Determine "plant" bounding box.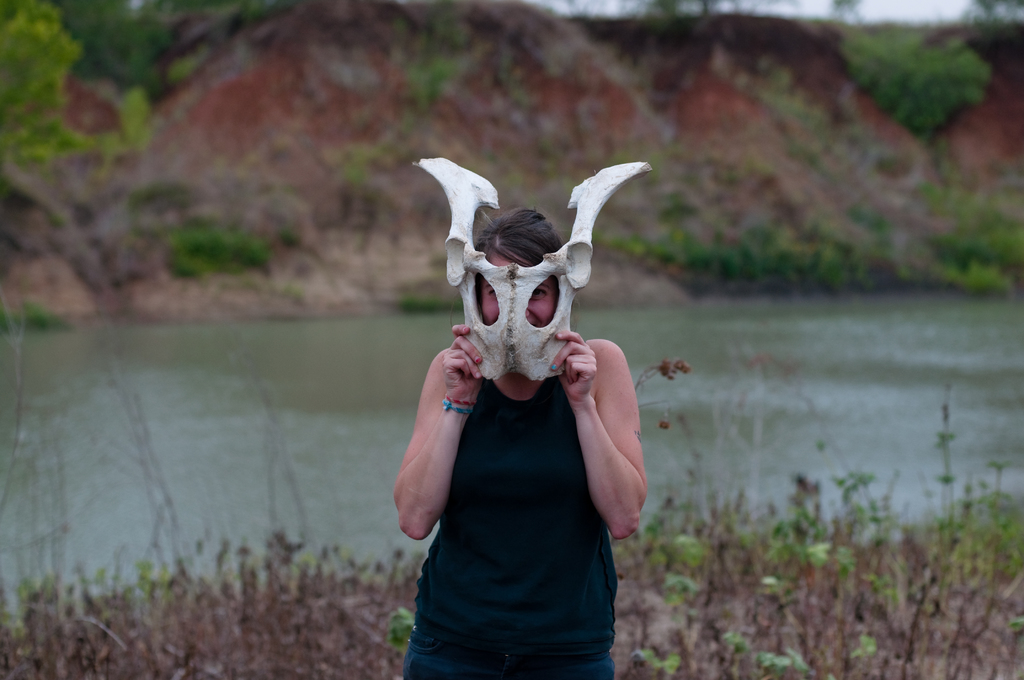
Determined: bbox=(209, 0, 285, 24).
